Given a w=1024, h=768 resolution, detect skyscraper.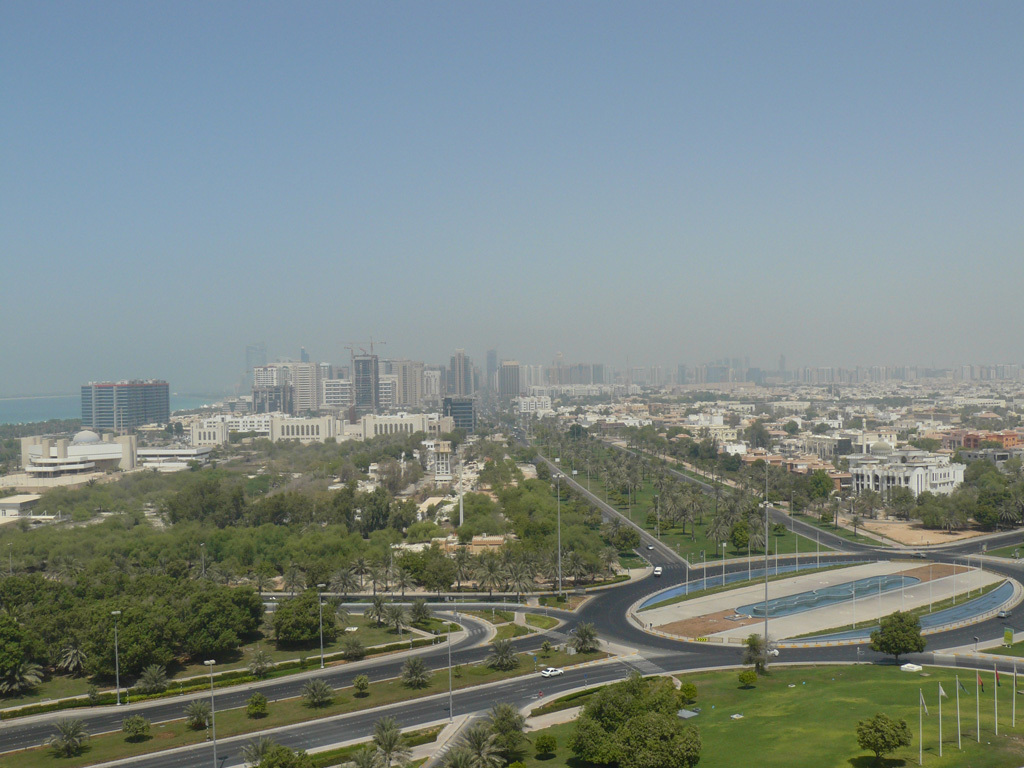
[x1=497, y1=359, x2=523, y2=400].
